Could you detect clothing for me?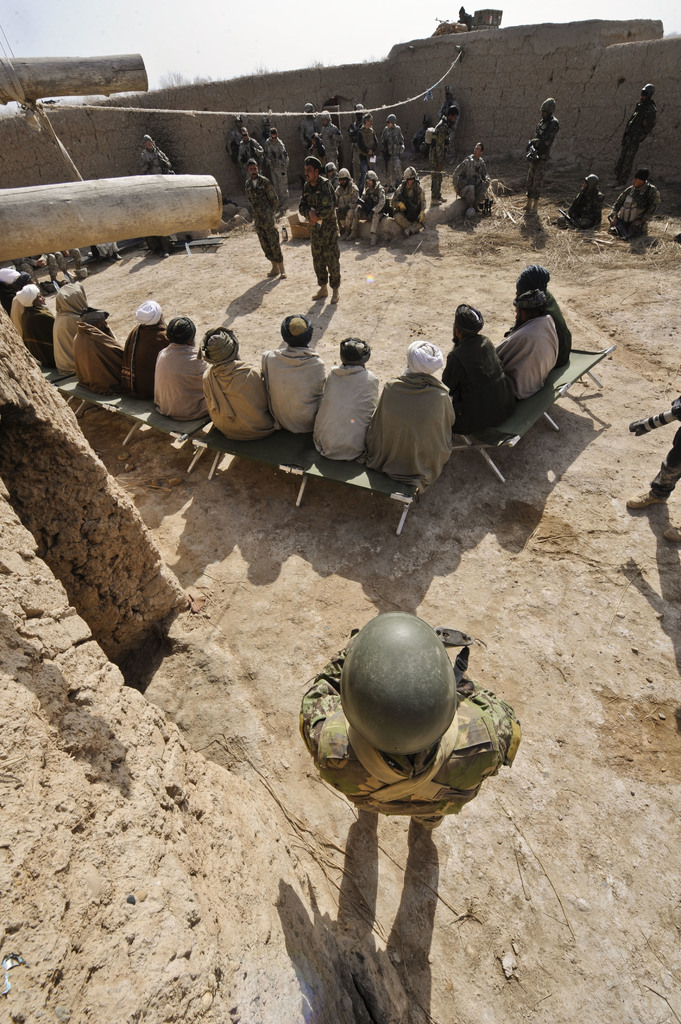
Detection result: <region>353, 115, 365, 147</region>.
